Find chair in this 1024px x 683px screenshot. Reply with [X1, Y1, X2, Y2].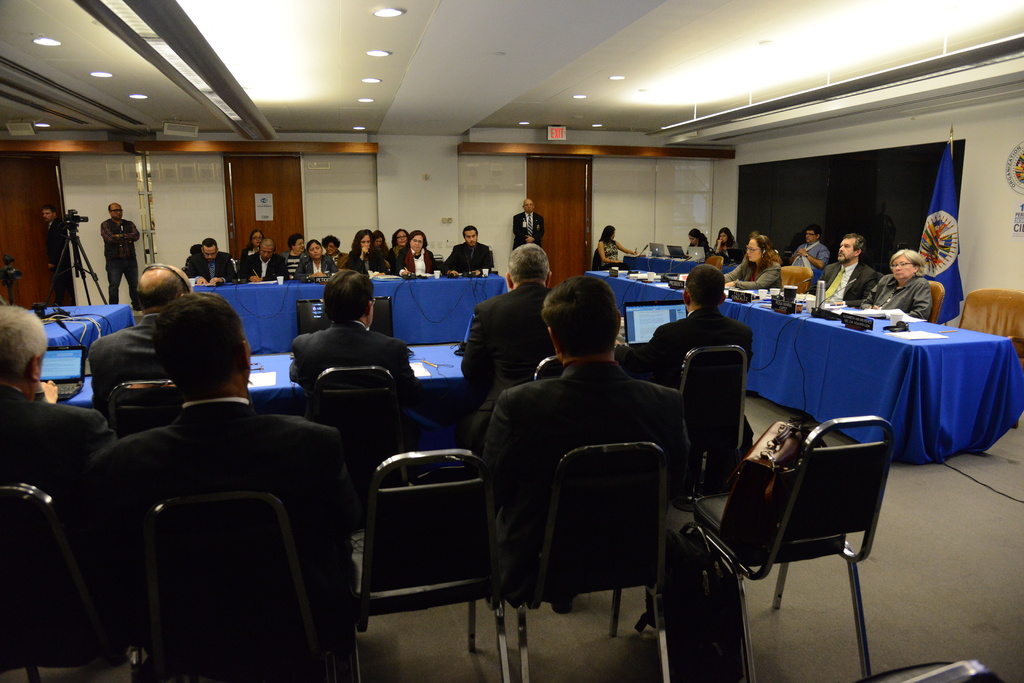
[690, 419, 880, 682].
